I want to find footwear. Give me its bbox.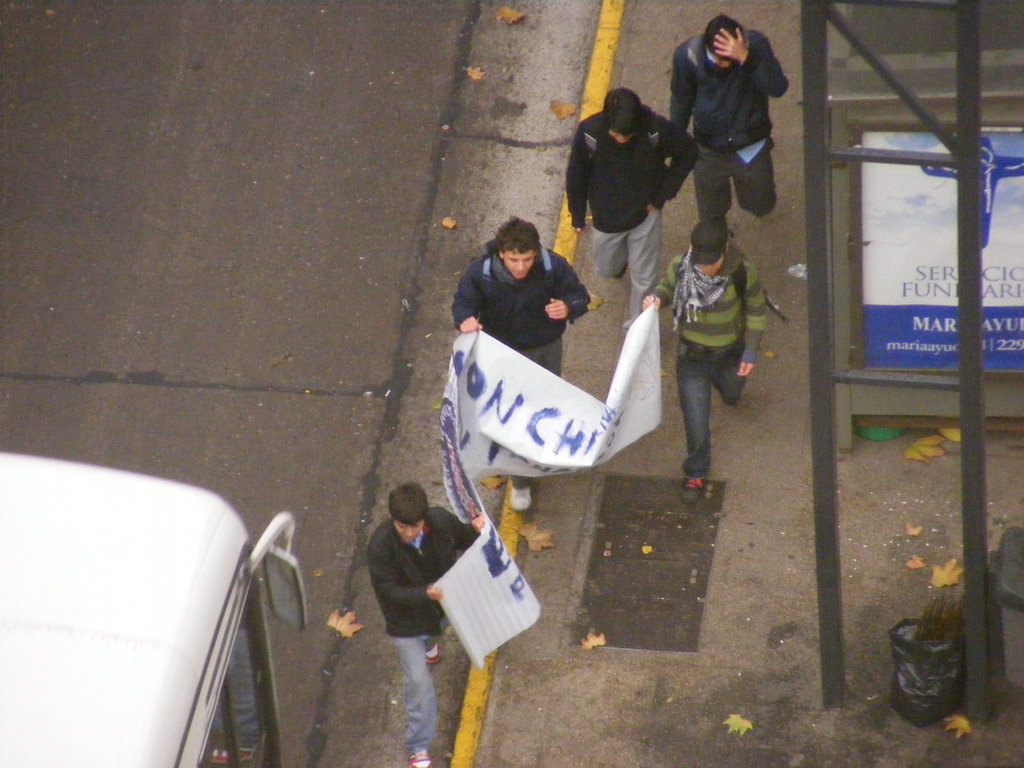
{"x1": 429, "y1": 642, "x2": 439, "y2": 663}.
